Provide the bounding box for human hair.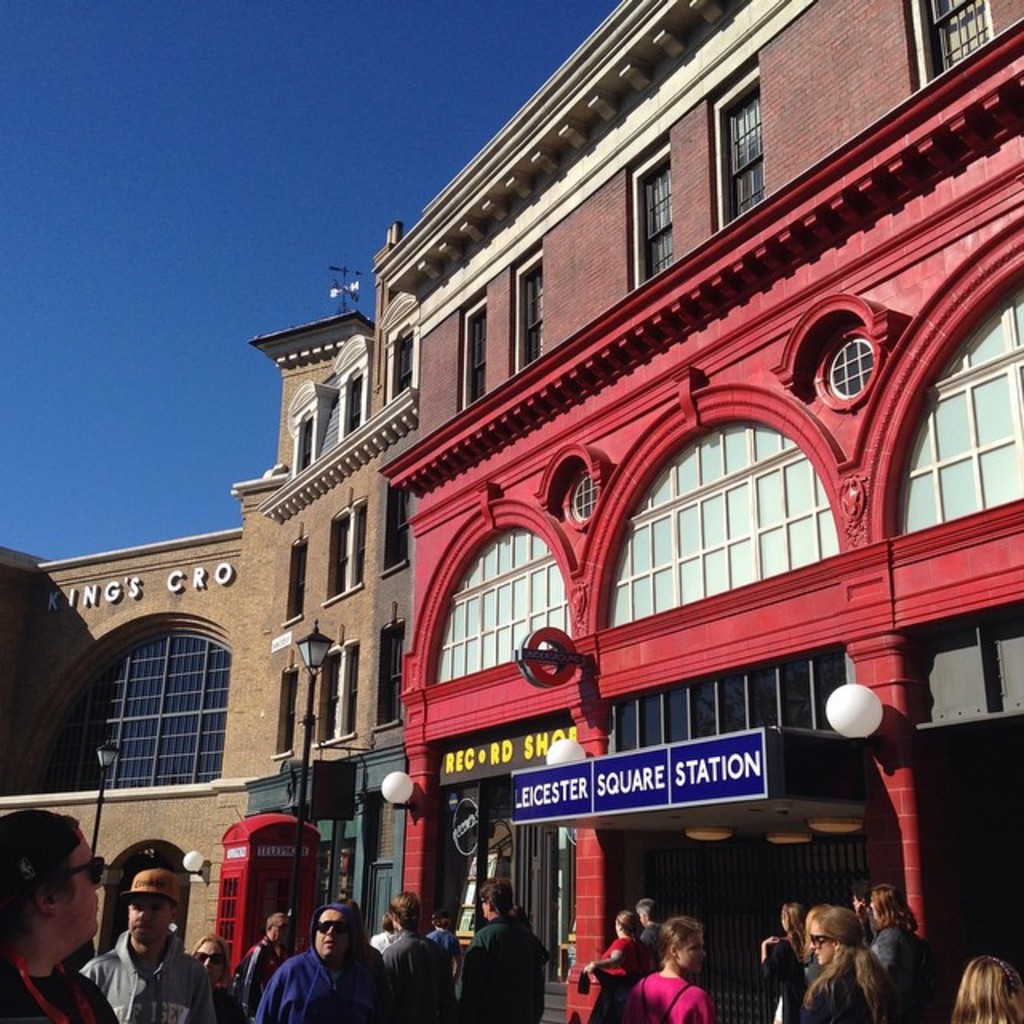
{"x1": 781, "y1": 906, "x2": 806, "y2": 957}.
